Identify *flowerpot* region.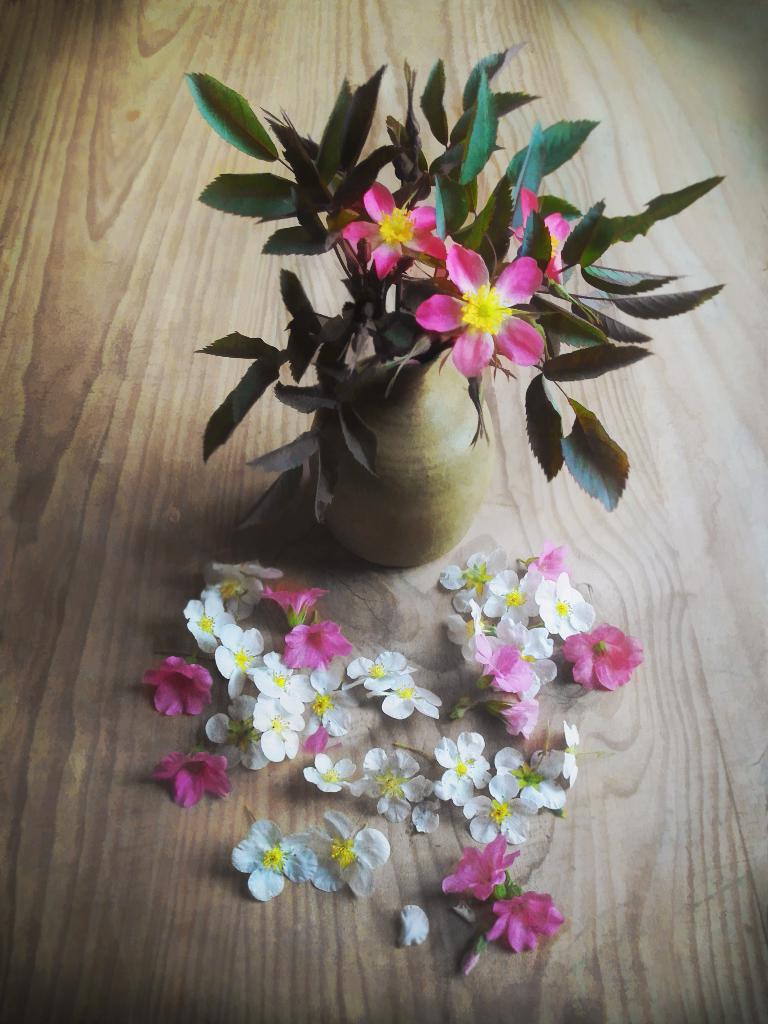
Region: bbox(312, 330, 514, 564).
